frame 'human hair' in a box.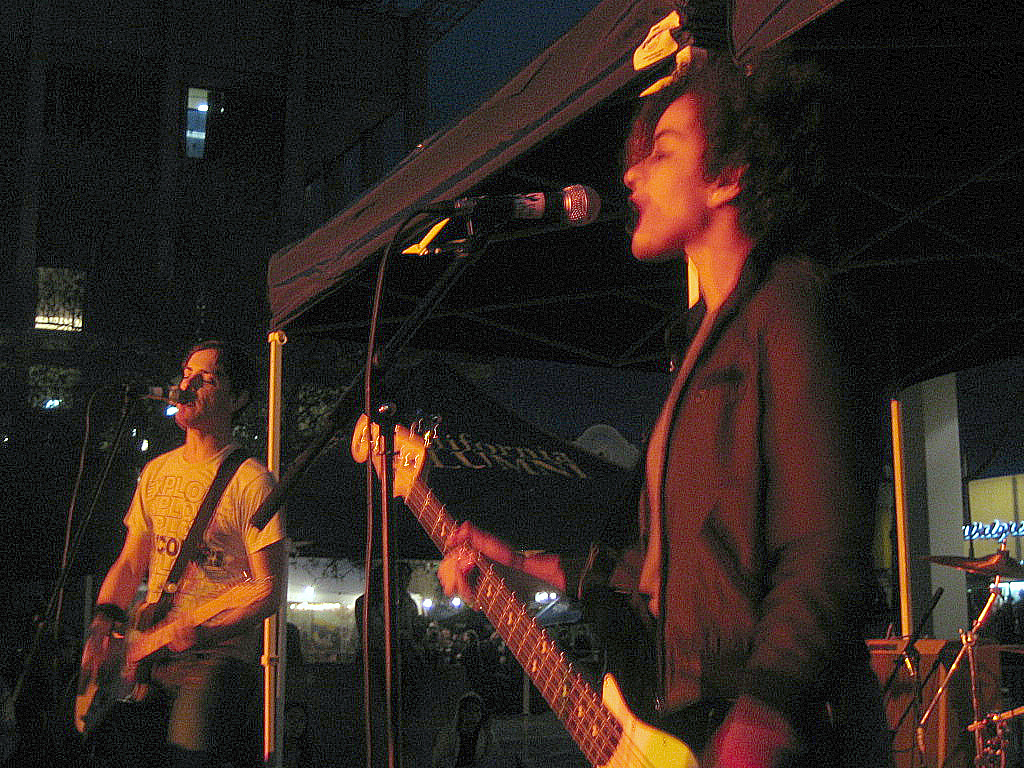
177, 341, 259, 424.
